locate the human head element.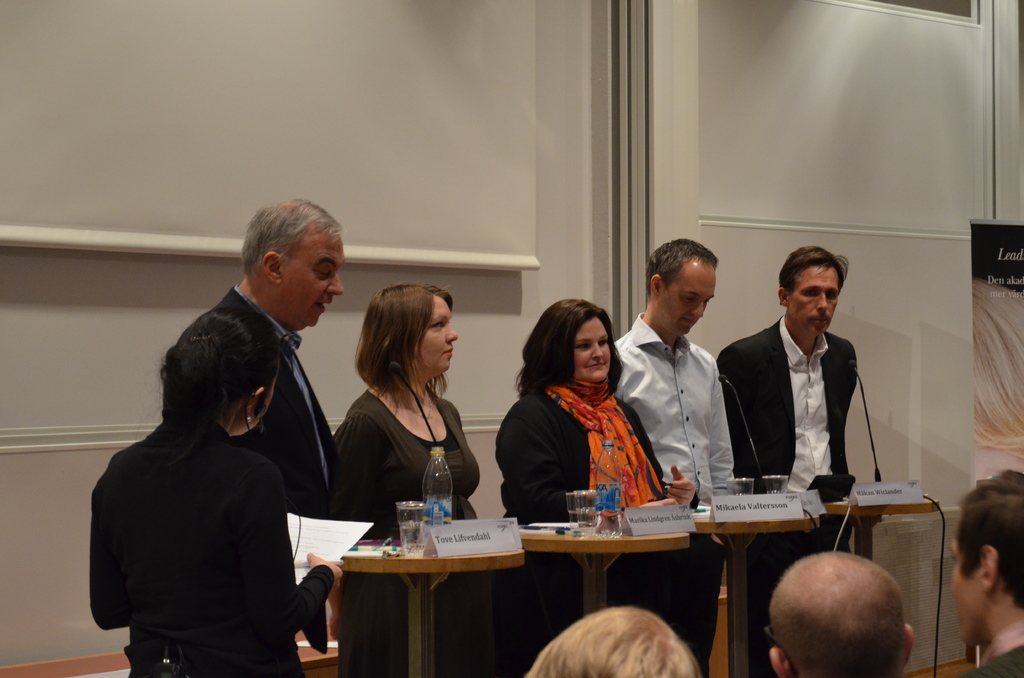
Element bbox: detection(177, 306, 283, 439).
